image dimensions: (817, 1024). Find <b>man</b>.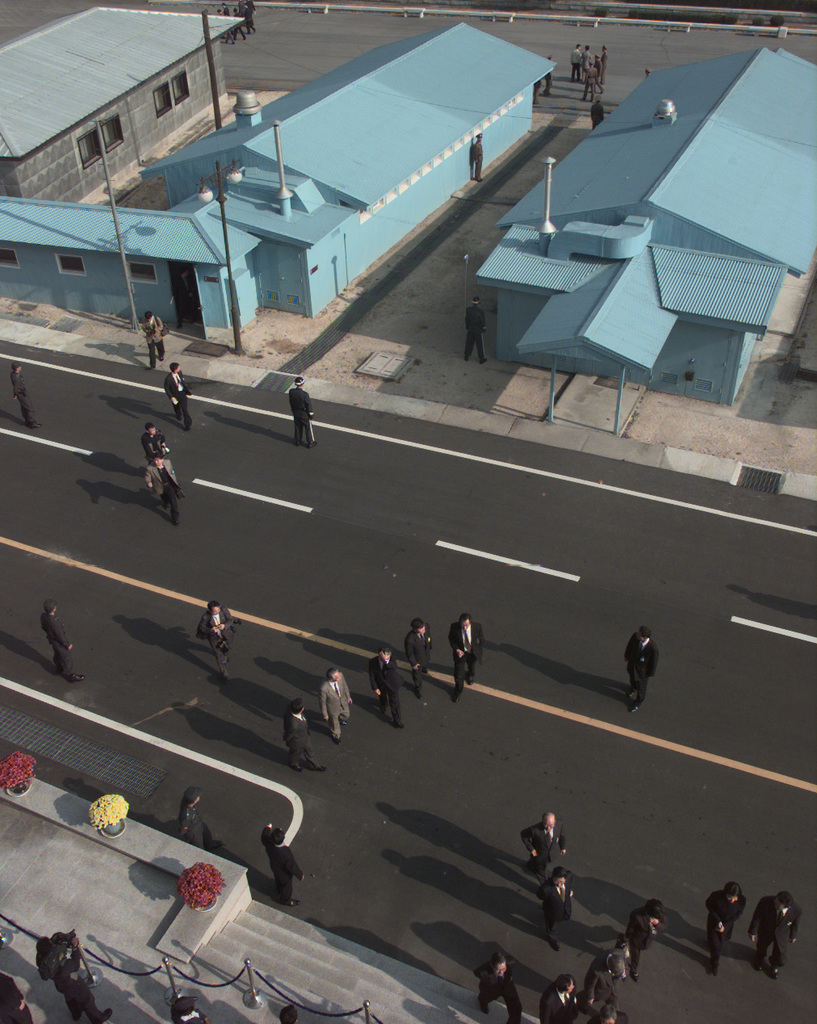
crop(589, 95, 609, 136).
